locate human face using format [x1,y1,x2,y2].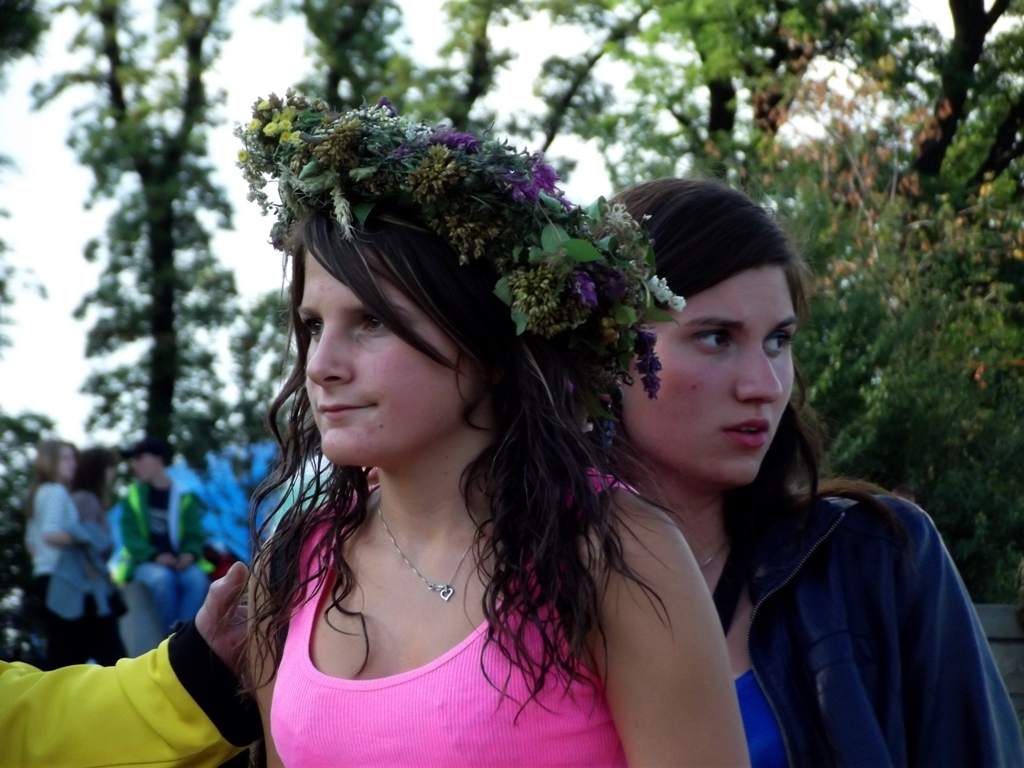
[618,260,798,486].
